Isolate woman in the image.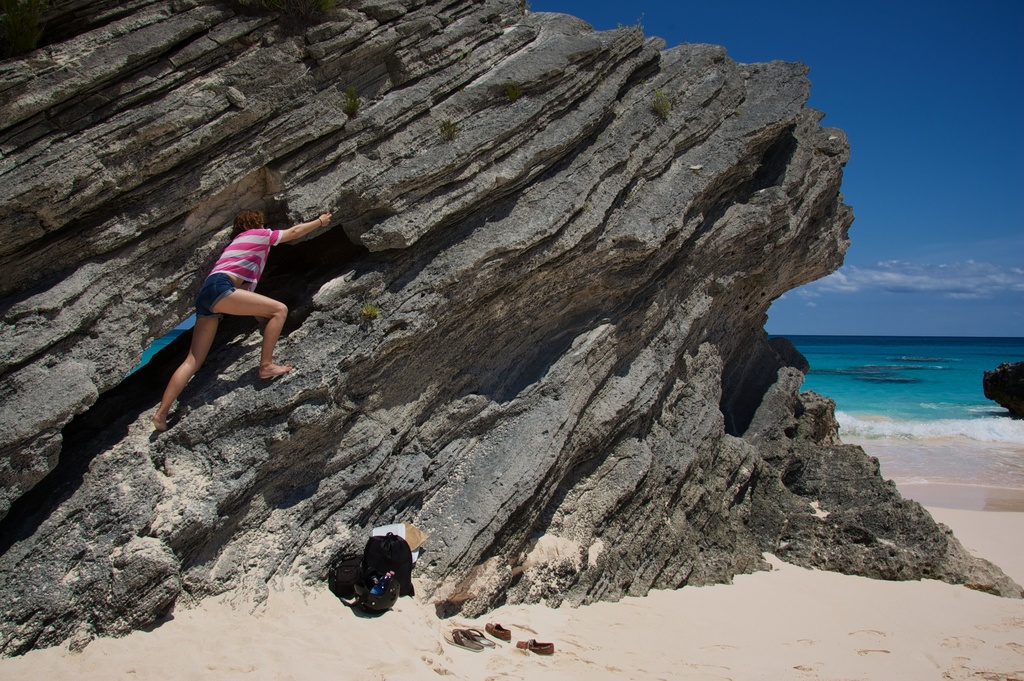
Isolated region: rect(141, 190, 307, 452).
